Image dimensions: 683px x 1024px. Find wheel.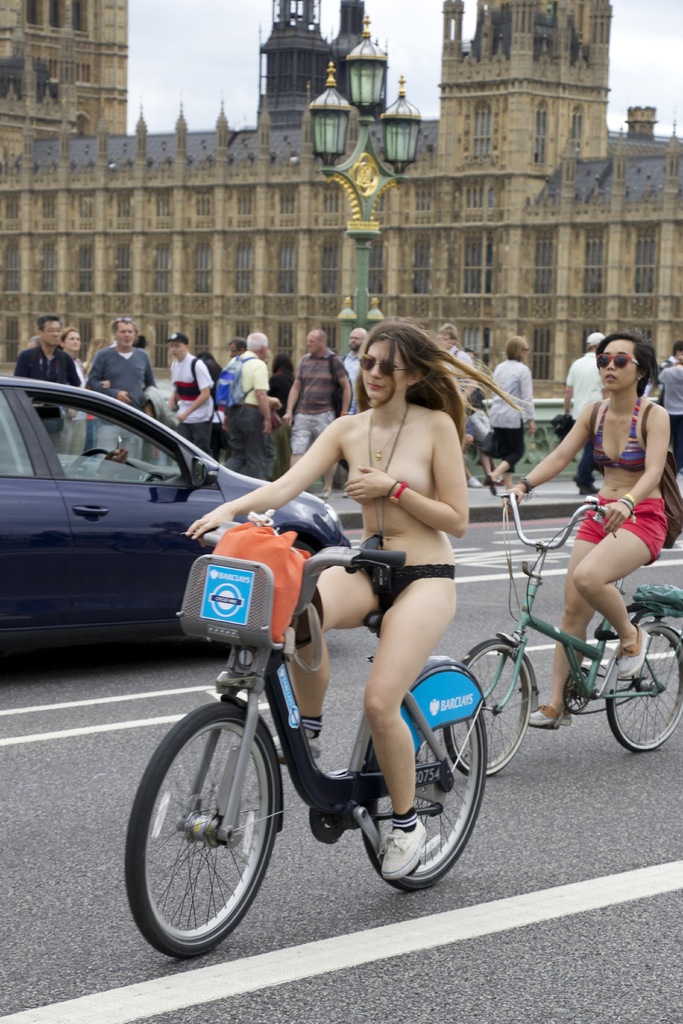
select_region(290, 541, 324, 555).
